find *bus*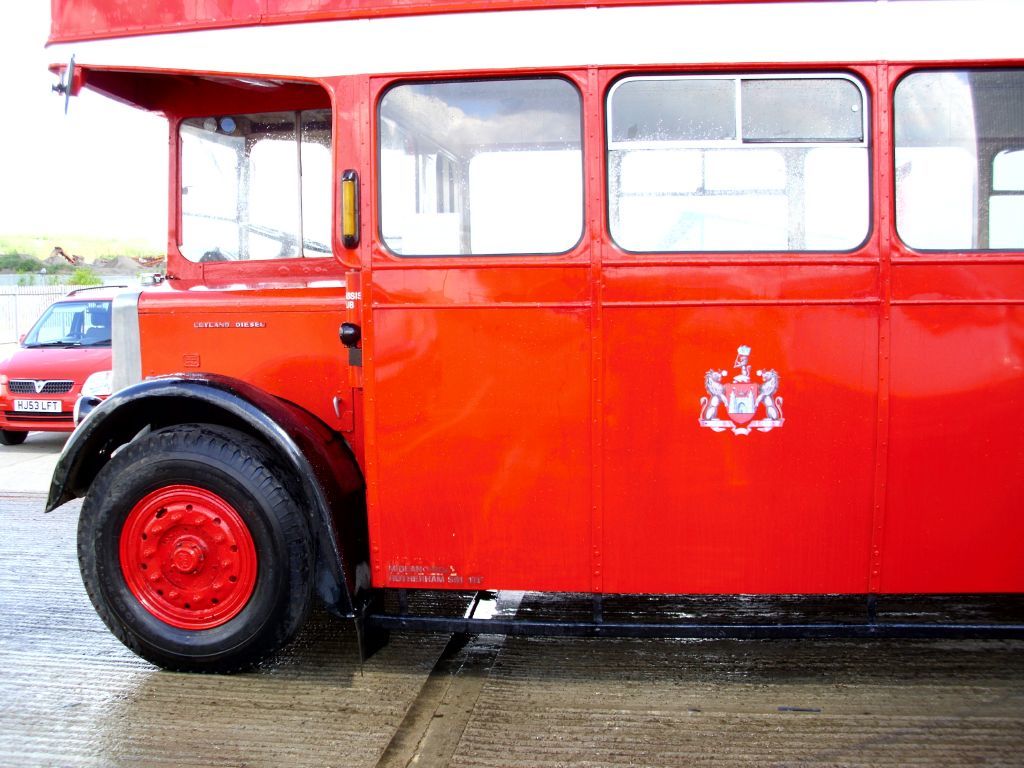
select_region(39, 0, 1023, 678)
